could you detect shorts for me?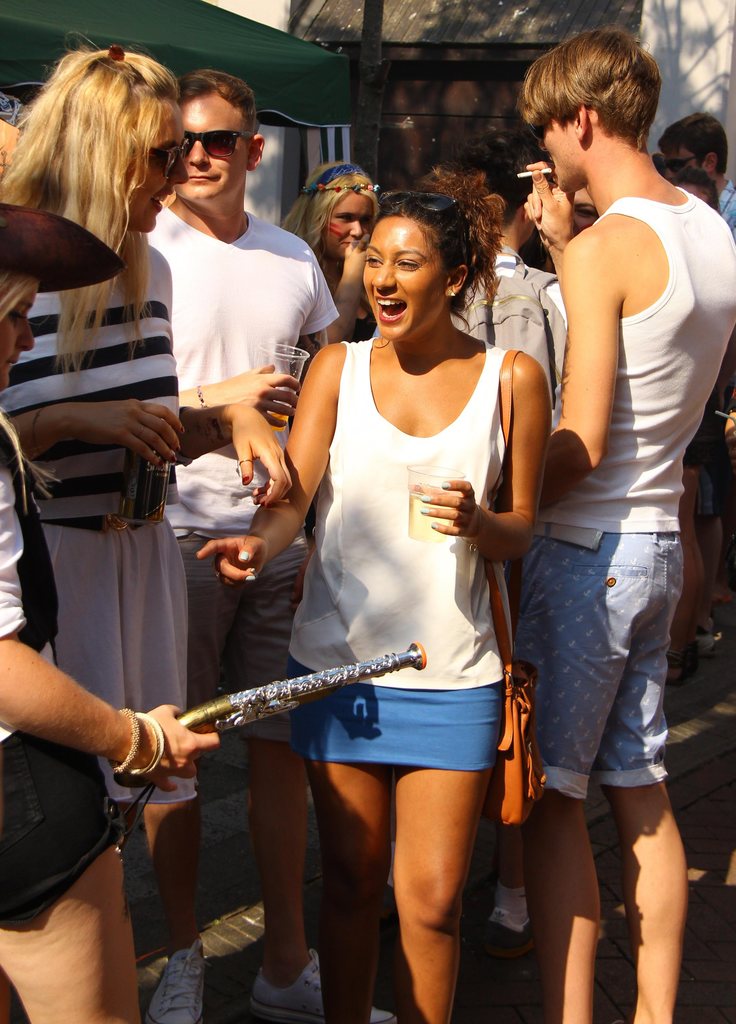
Detection result: region(38, 518, 201, 800).
